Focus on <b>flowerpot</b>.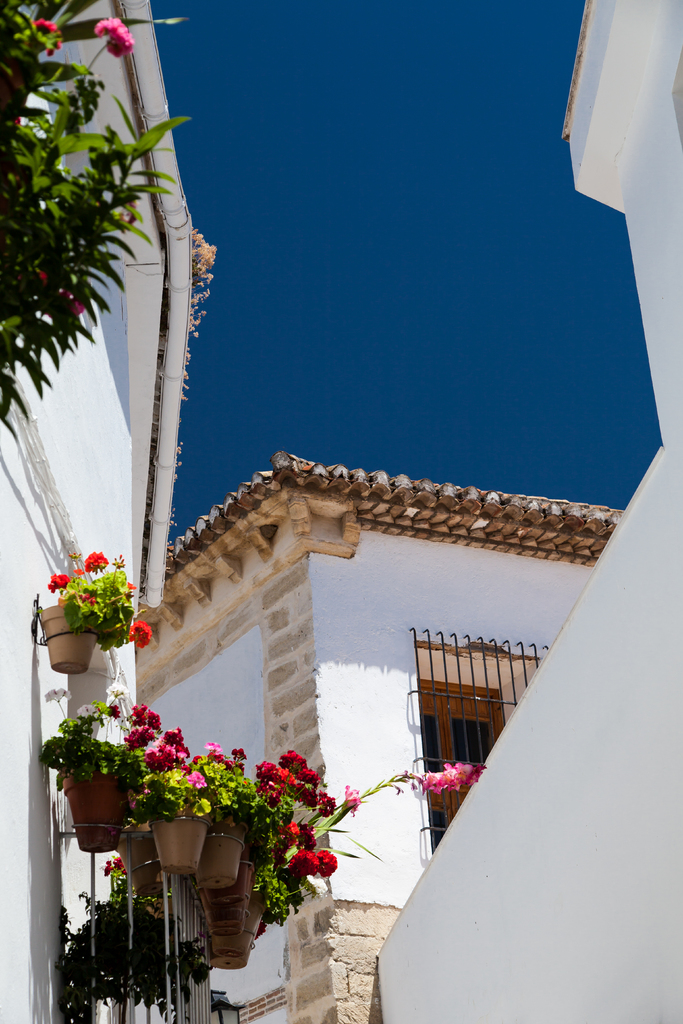
Focused at box(113, 824, 167, 896).
